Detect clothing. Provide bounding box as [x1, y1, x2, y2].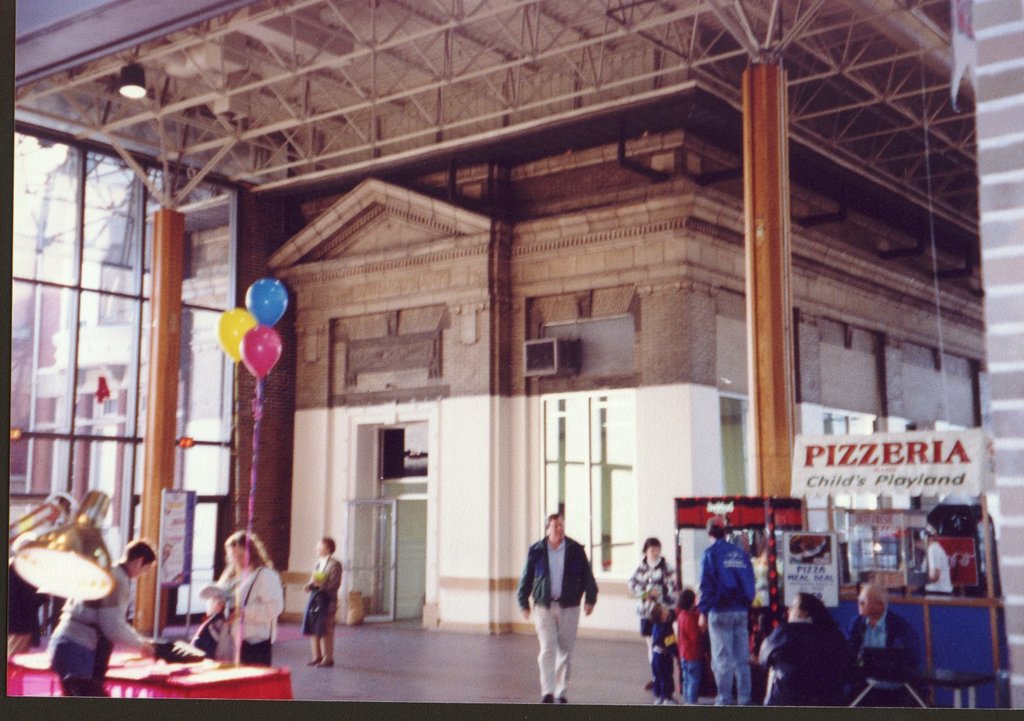
[699, 538, 754, 699].
